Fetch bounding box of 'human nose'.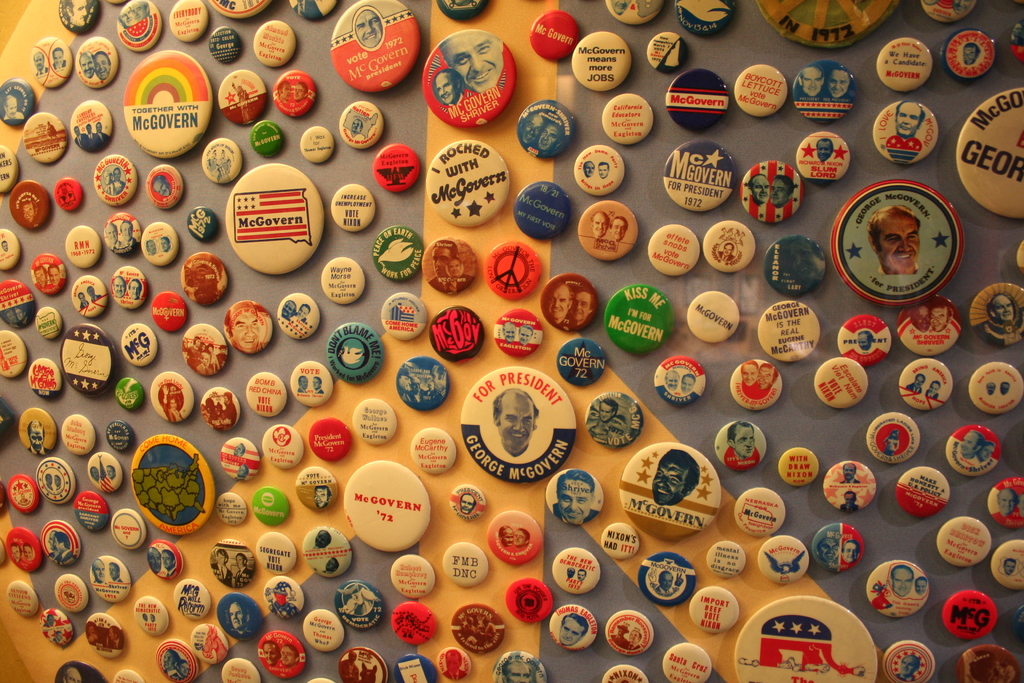
Bbox: detection(1005, 308, 1009, 313).
